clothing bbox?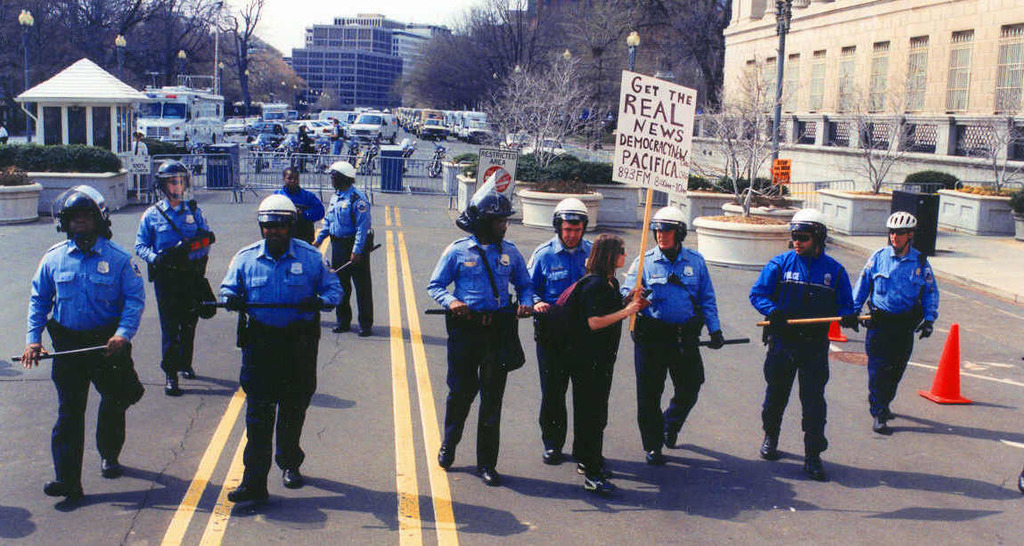
BBox(20, 232, 143, 481)
